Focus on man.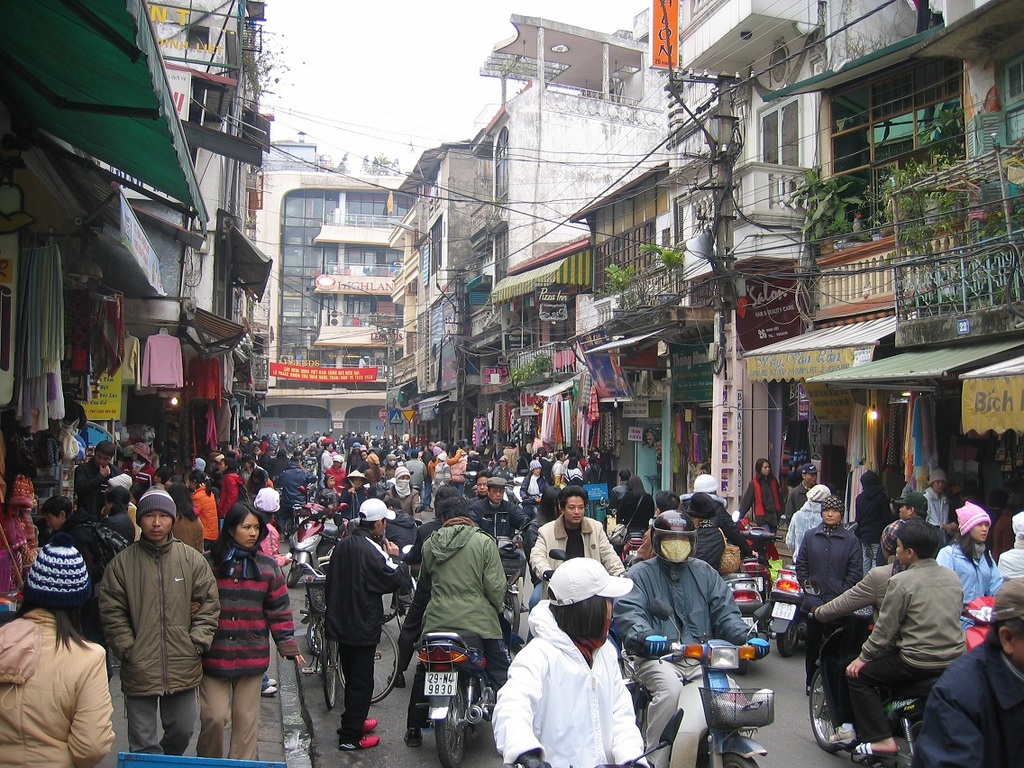
Focused at <bbox>90, 493, 212, 756</bbox>.
